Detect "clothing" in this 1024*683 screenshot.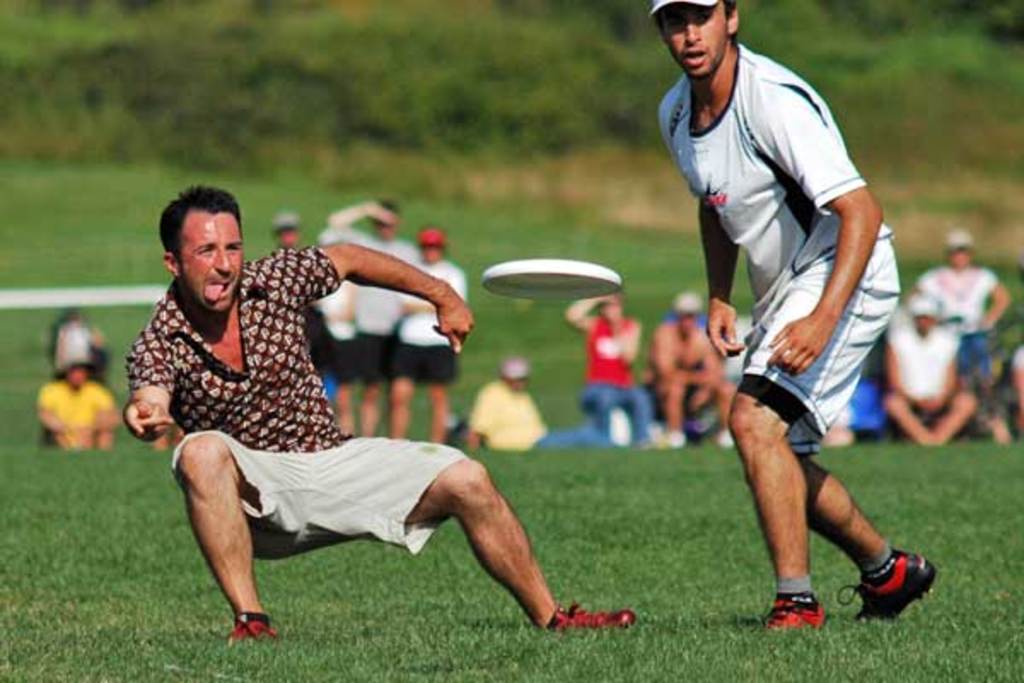
Detection: (left=647, top=50, right=901, bottom=461).
